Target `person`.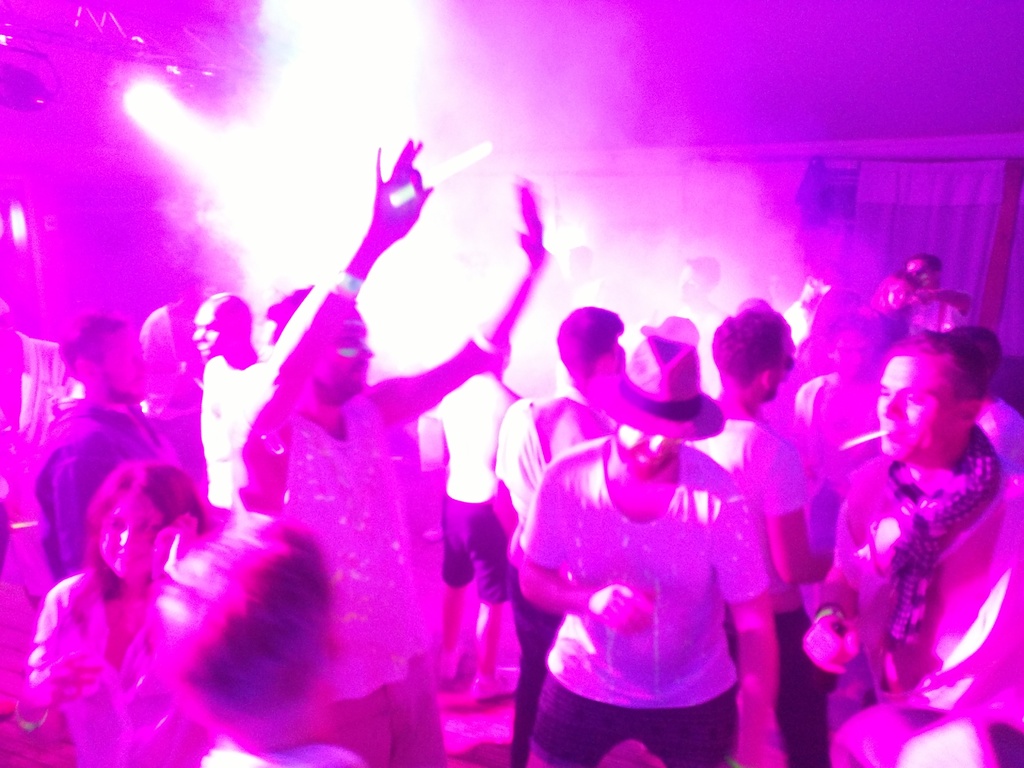
Target region: box=[794, 337, 998, 760].
